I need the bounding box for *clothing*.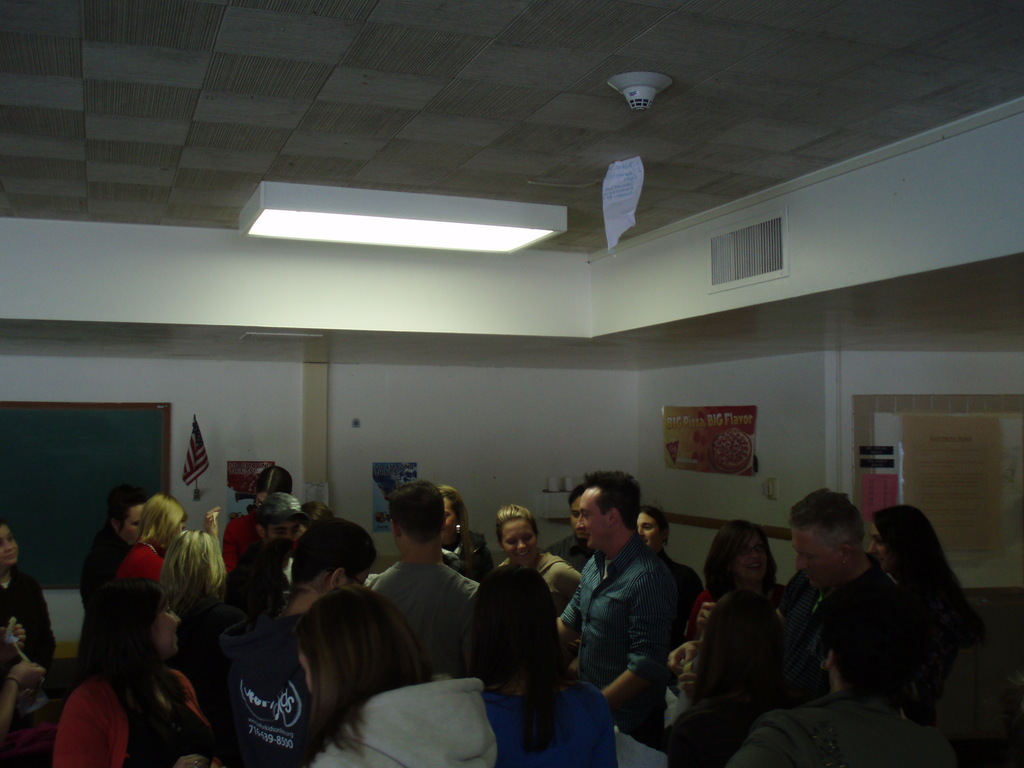
Here it is: detection(730, 689, 963, 767).
